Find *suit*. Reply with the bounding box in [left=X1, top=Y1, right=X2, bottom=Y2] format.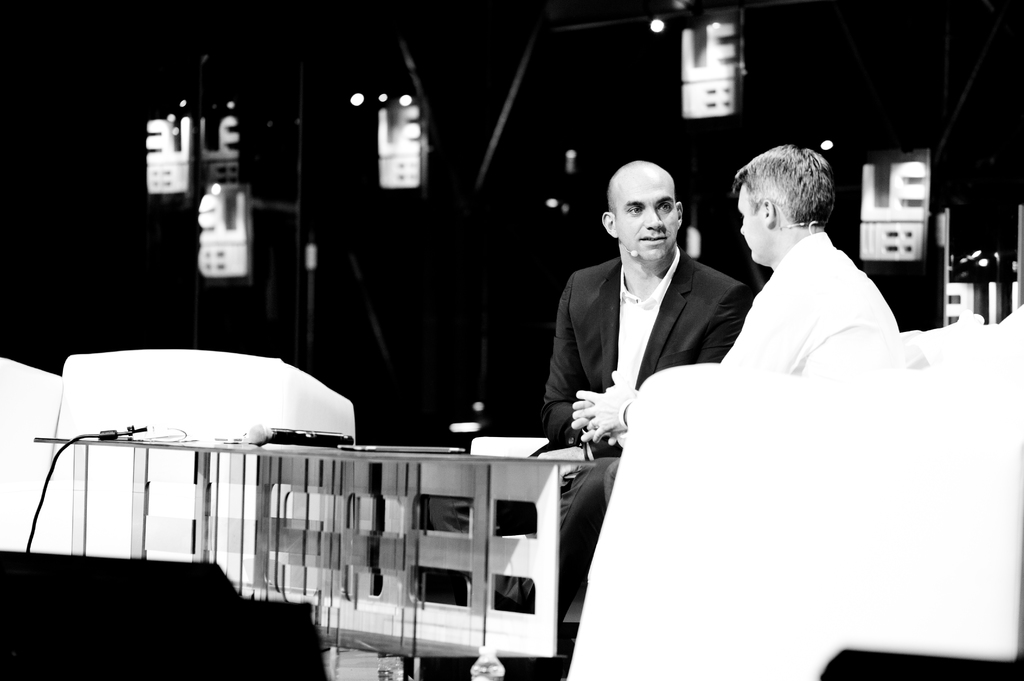
[left=538, top=168, right=750, bottom=559].
